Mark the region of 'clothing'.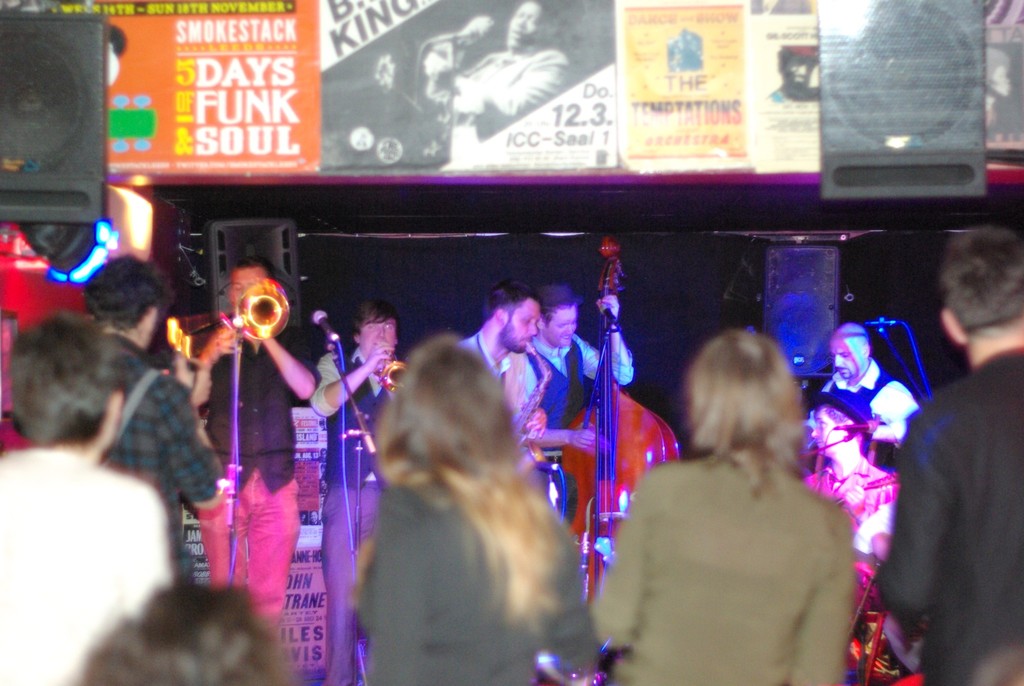
Region: 195 320 319 615.
